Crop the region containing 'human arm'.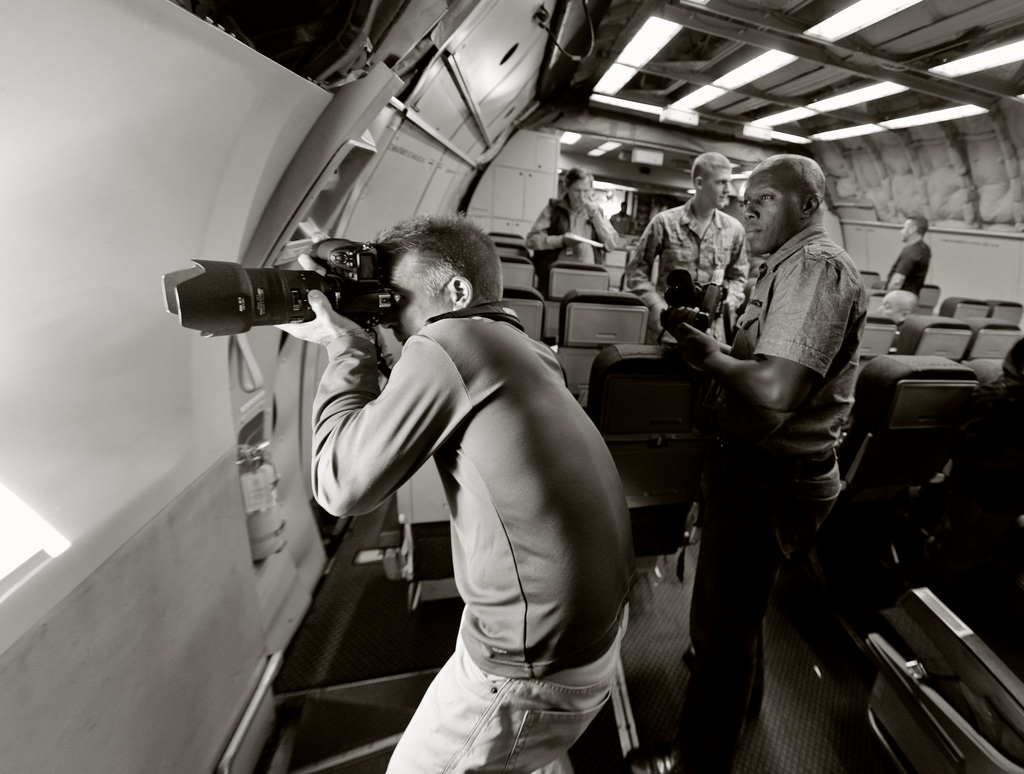
Crop region: box=[527, 188, 575, 248].
